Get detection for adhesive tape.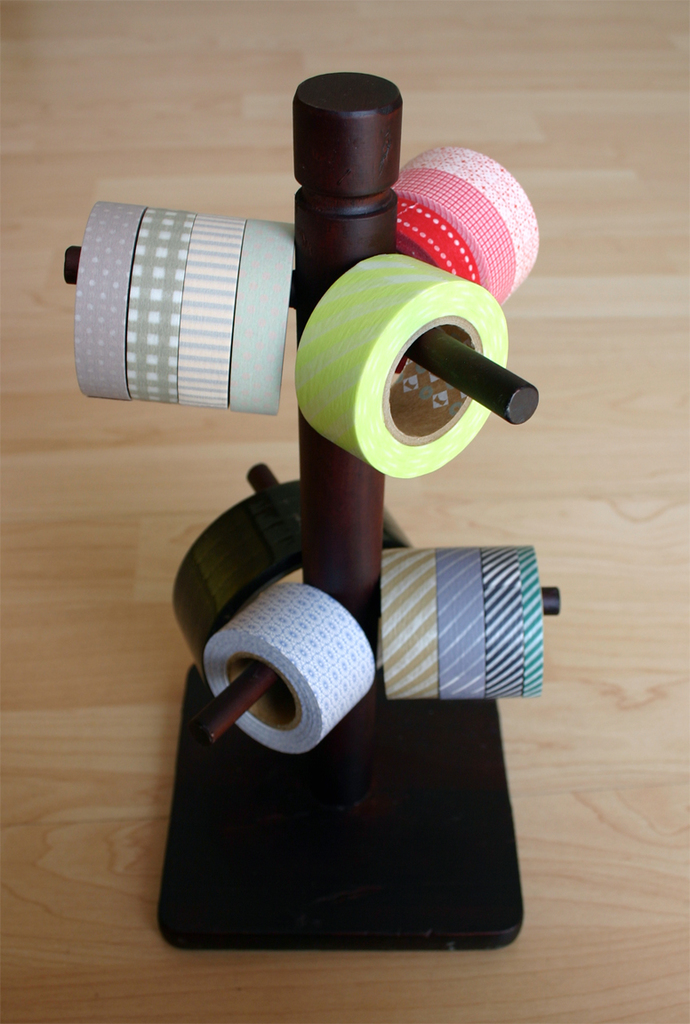
Detection: box(482, 540, 526, 702).
